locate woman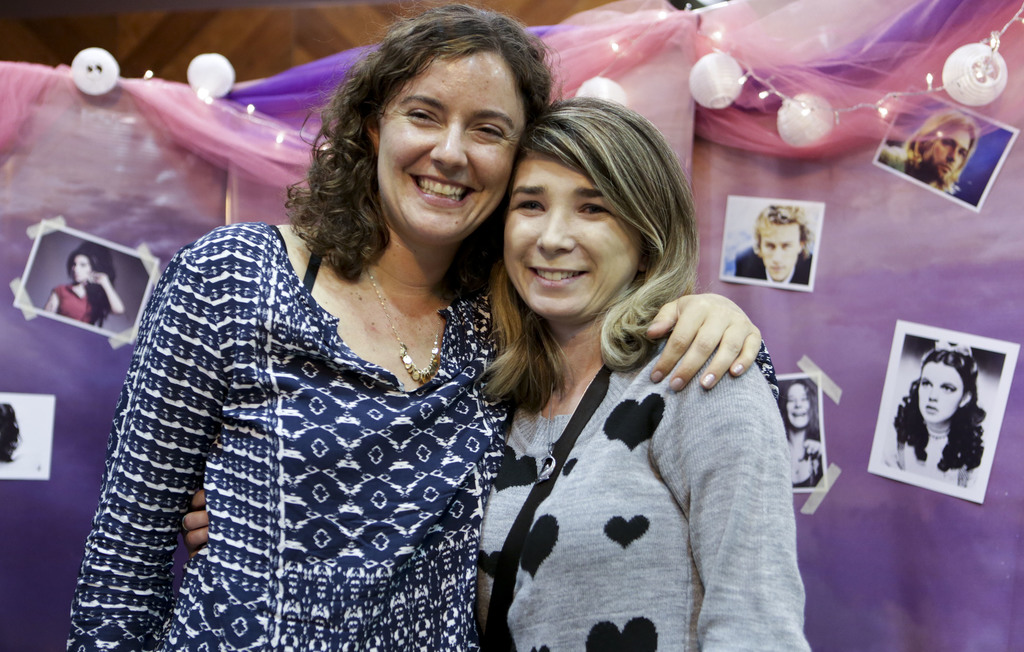
pyautogui.locateOnScreen(120, 54, 629, 638)
